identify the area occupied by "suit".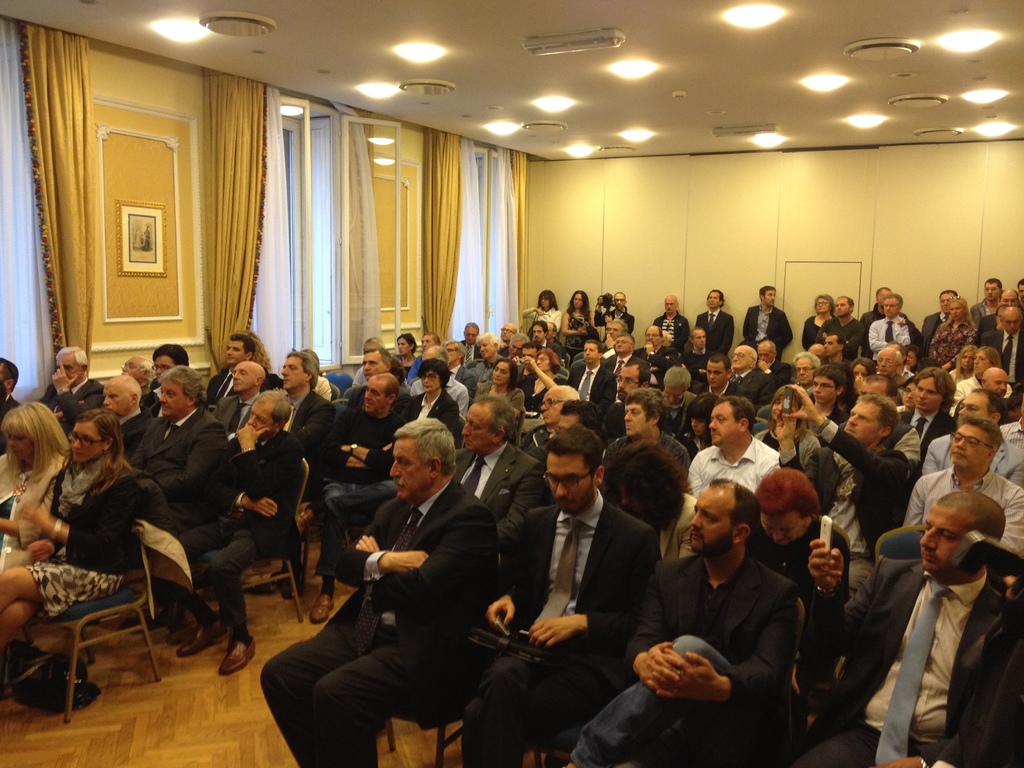
Area: 449/442/541/552.
